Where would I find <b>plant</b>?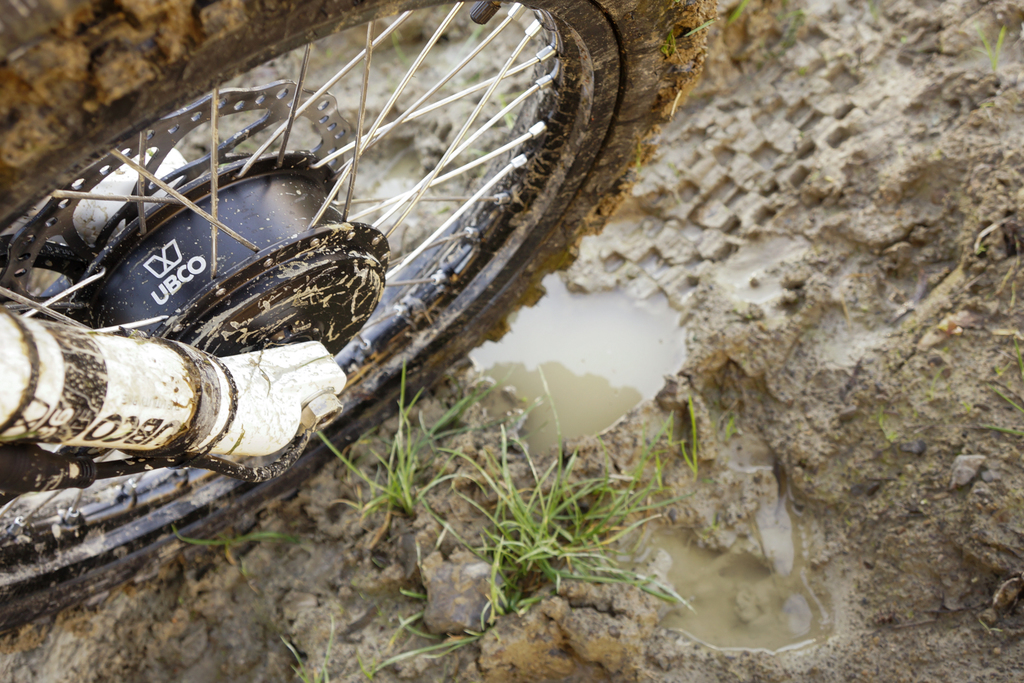
At box(315, 363, 484, 517).
